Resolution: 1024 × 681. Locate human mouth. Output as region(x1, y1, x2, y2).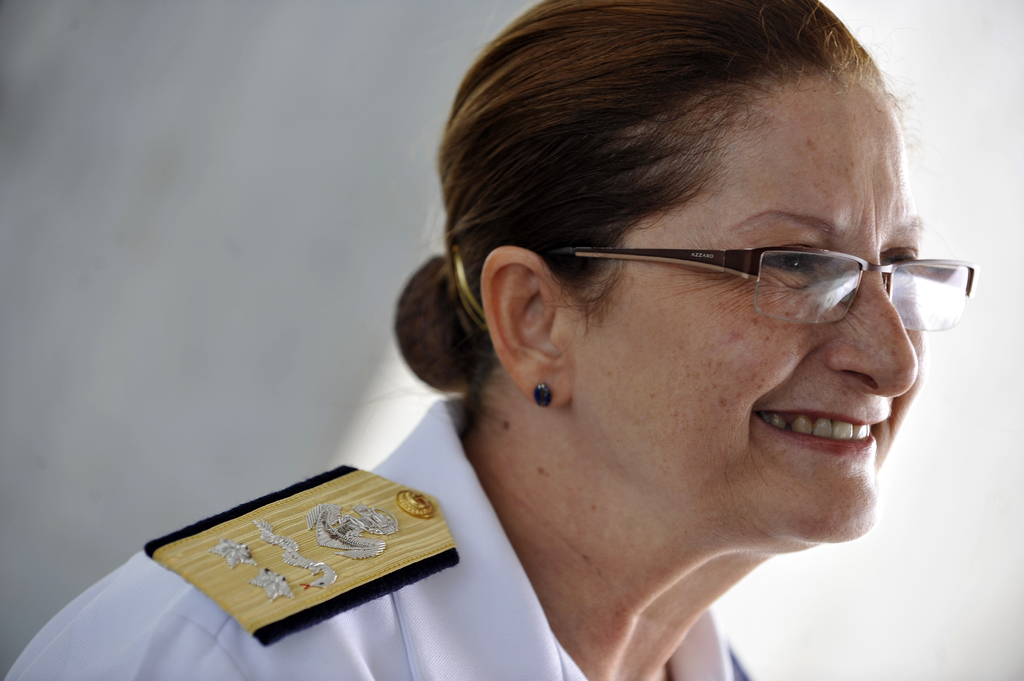
region(737, 403, 899, 476).
